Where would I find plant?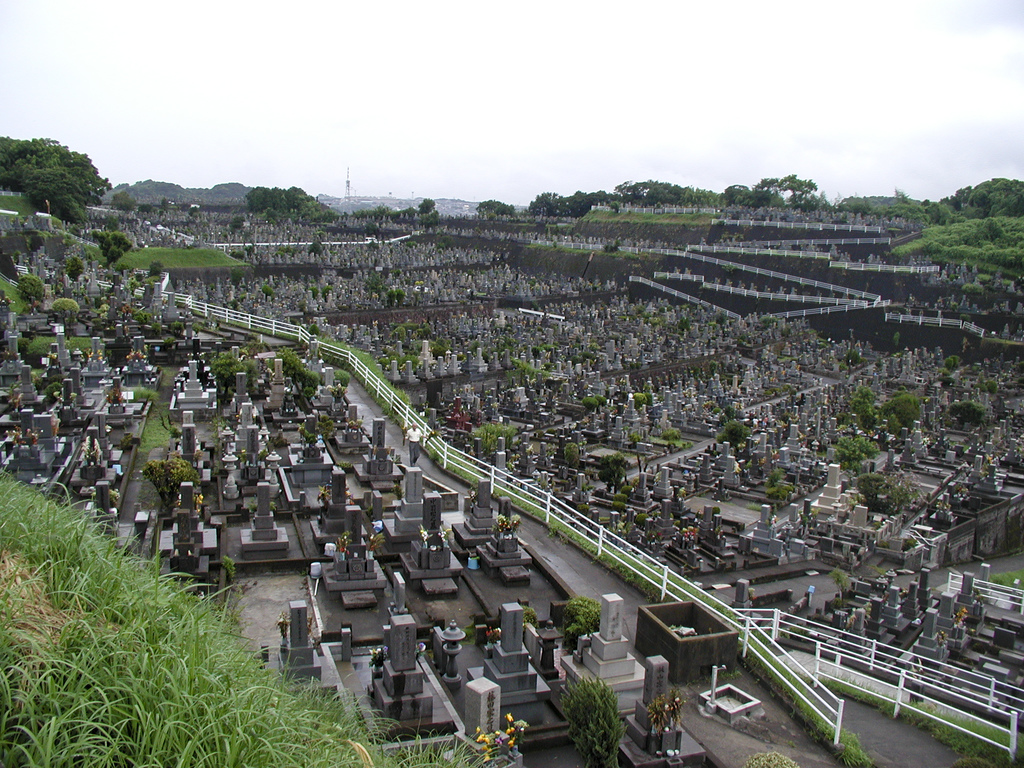
At crop(406, 323, 417, 332).
